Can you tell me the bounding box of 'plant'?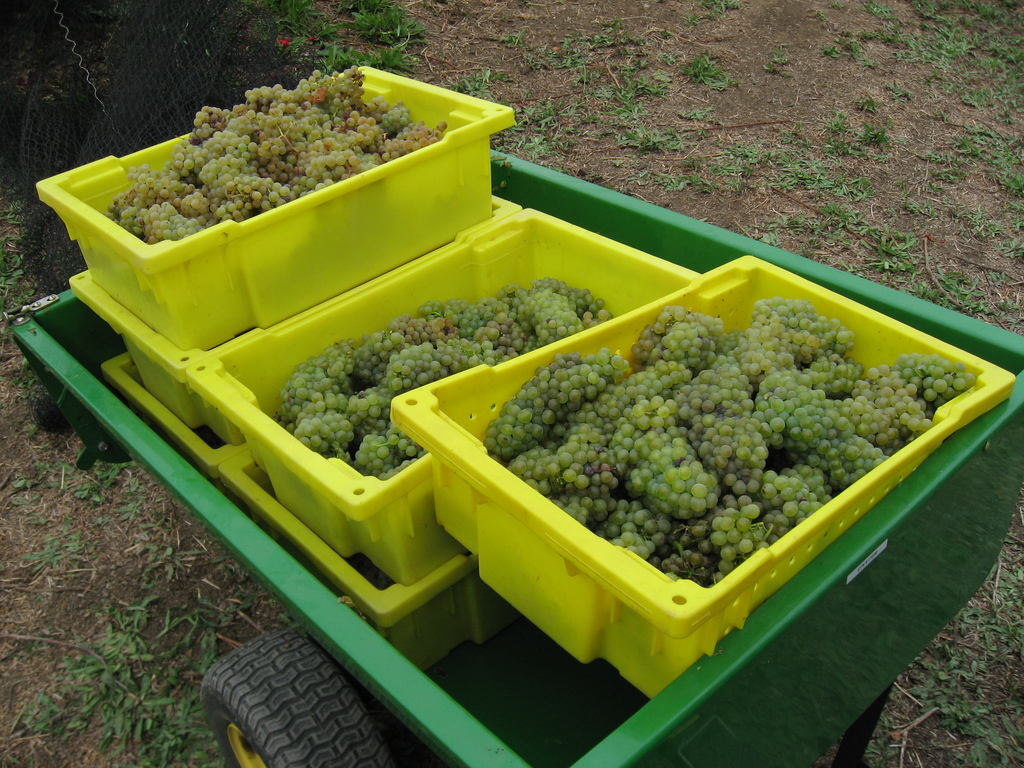
bbox(9, 458, 46, 500).
